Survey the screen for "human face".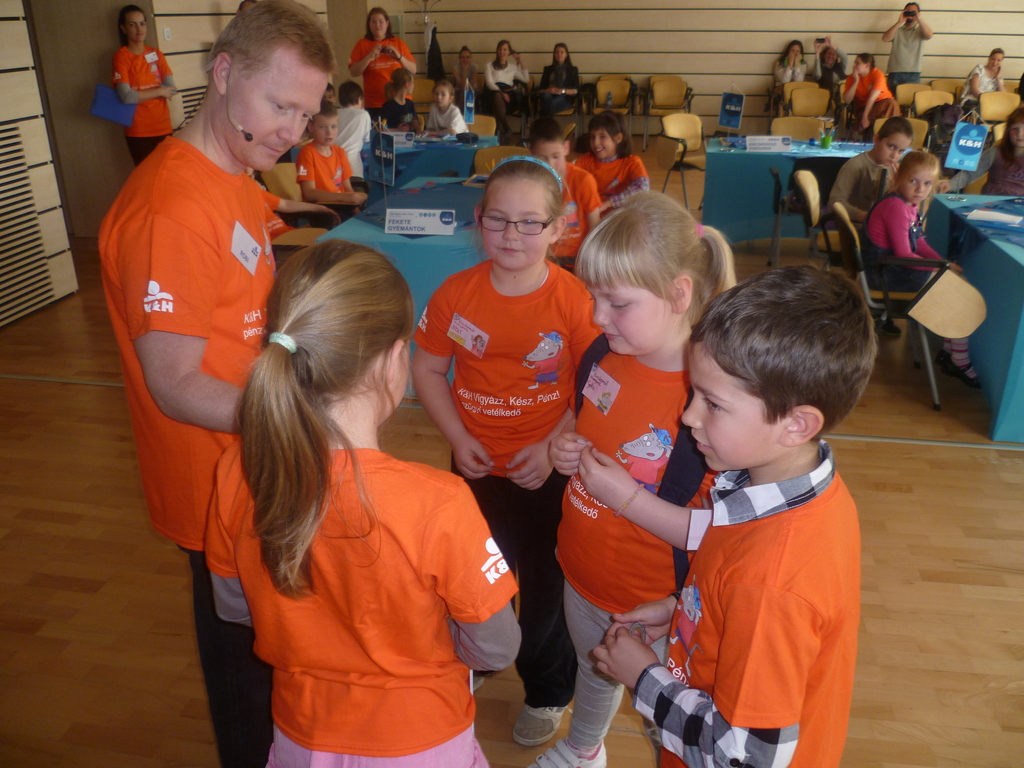
Survey found: [499, 45, 508, 64].
